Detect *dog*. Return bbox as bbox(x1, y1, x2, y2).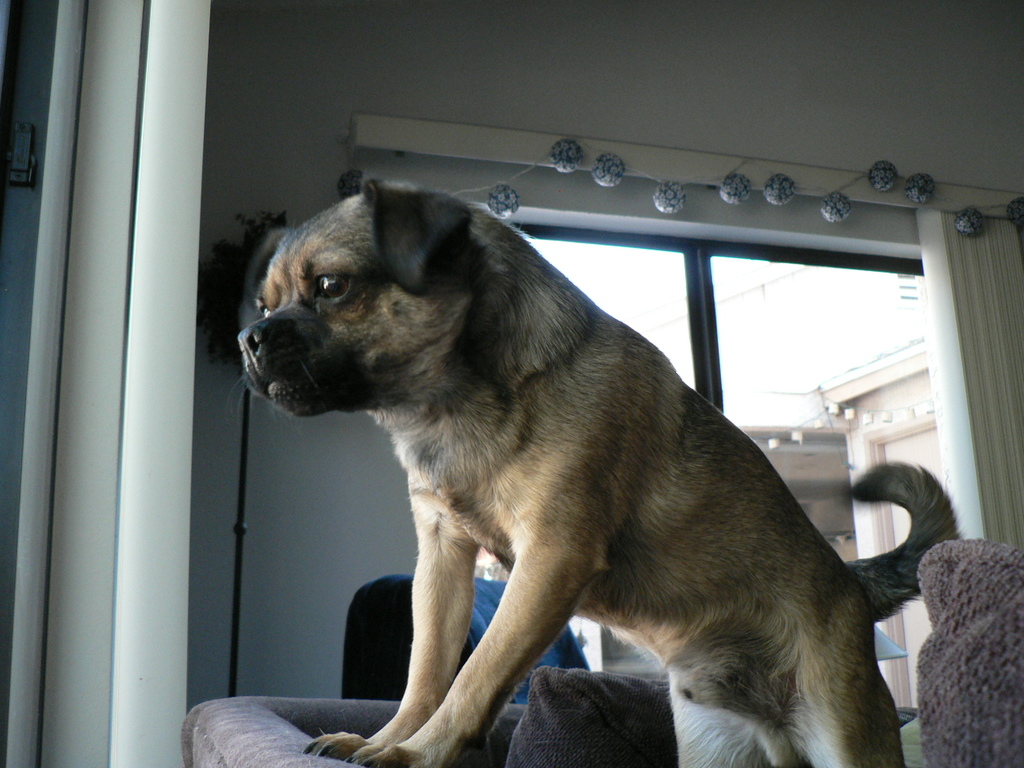
bbox(236, 161, 959, 767).
